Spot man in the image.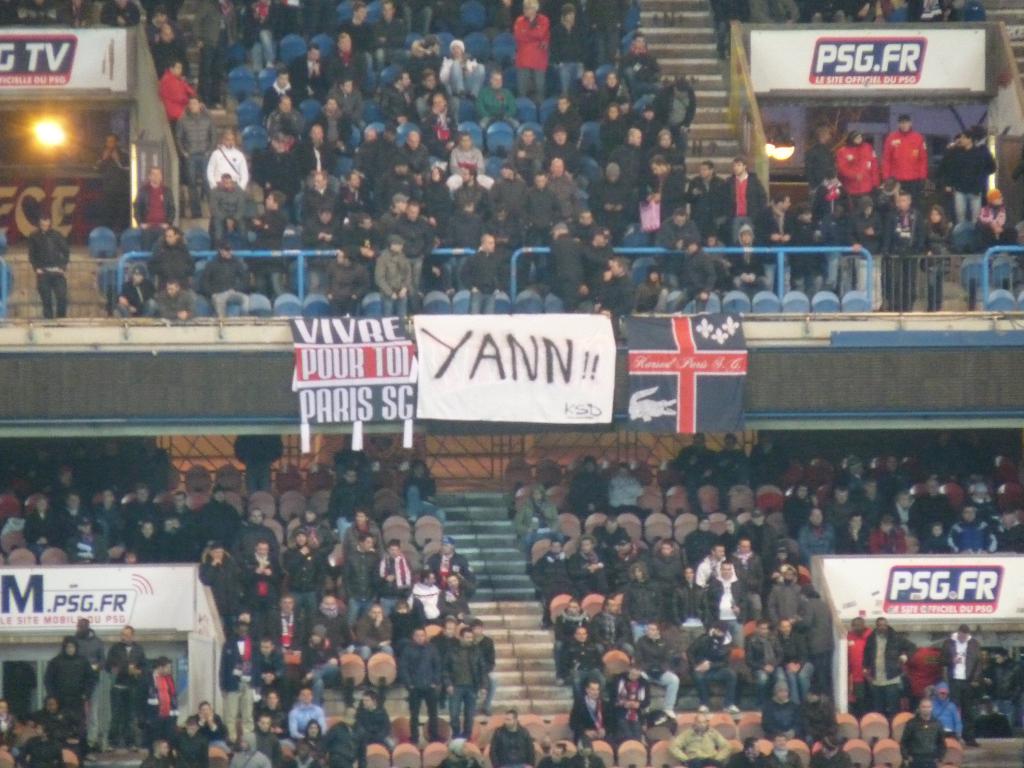
man found at 447 625 487 741.
